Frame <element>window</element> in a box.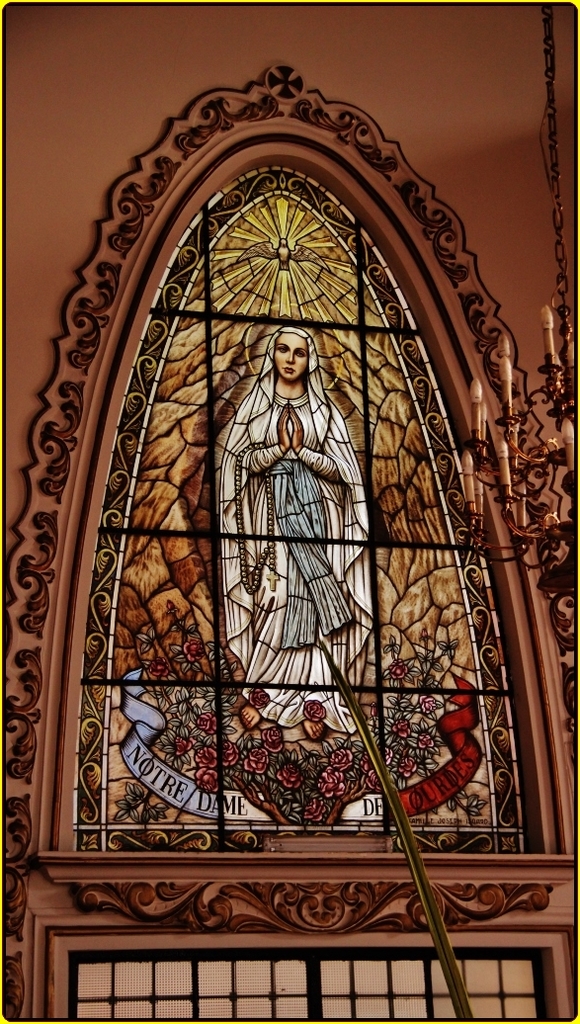
(0, 58, 579, 1023).
